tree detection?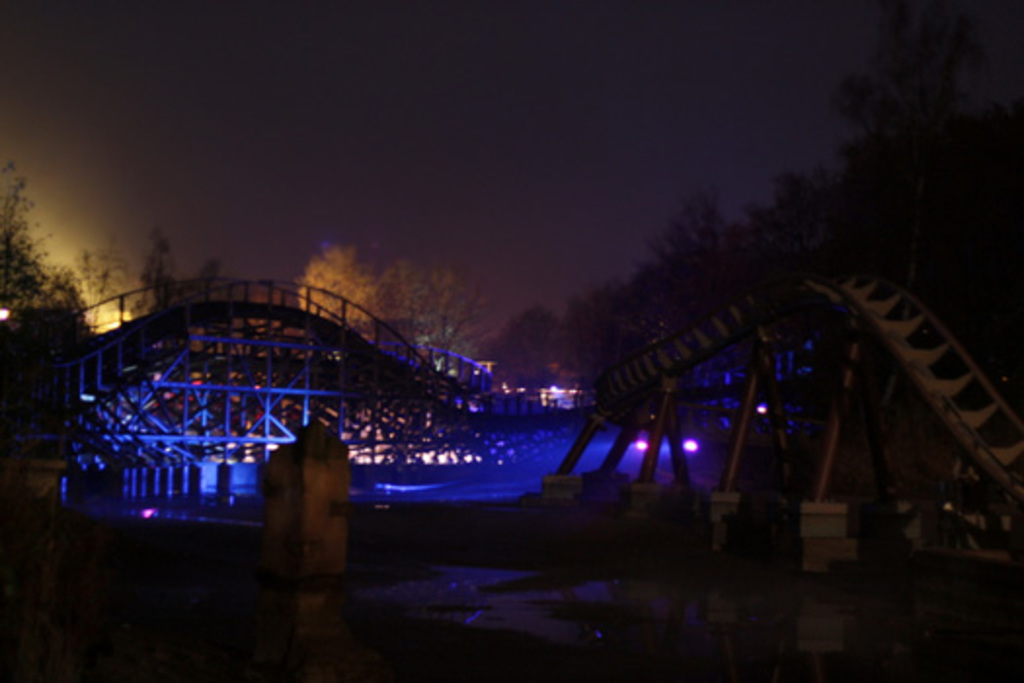
x1=240 y1=219 x2=495 y2=470
